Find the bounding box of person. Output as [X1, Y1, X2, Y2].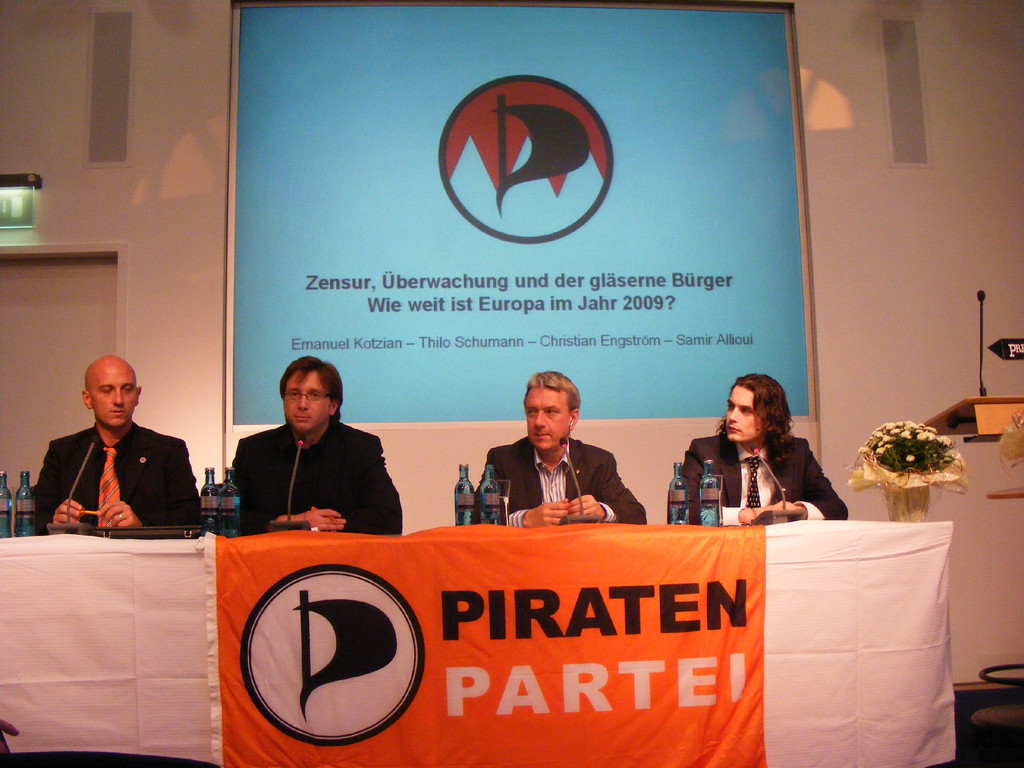
[222, 360, 416, 545].
